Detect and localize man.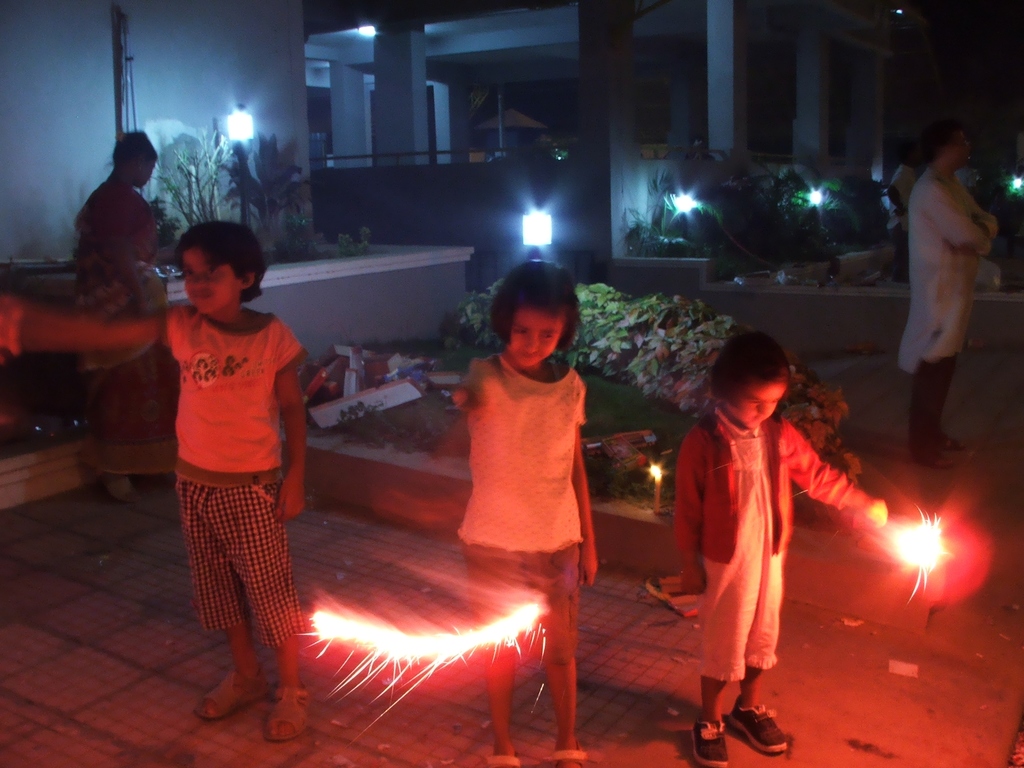
Localized at detection(893, 108, 998, 478).
